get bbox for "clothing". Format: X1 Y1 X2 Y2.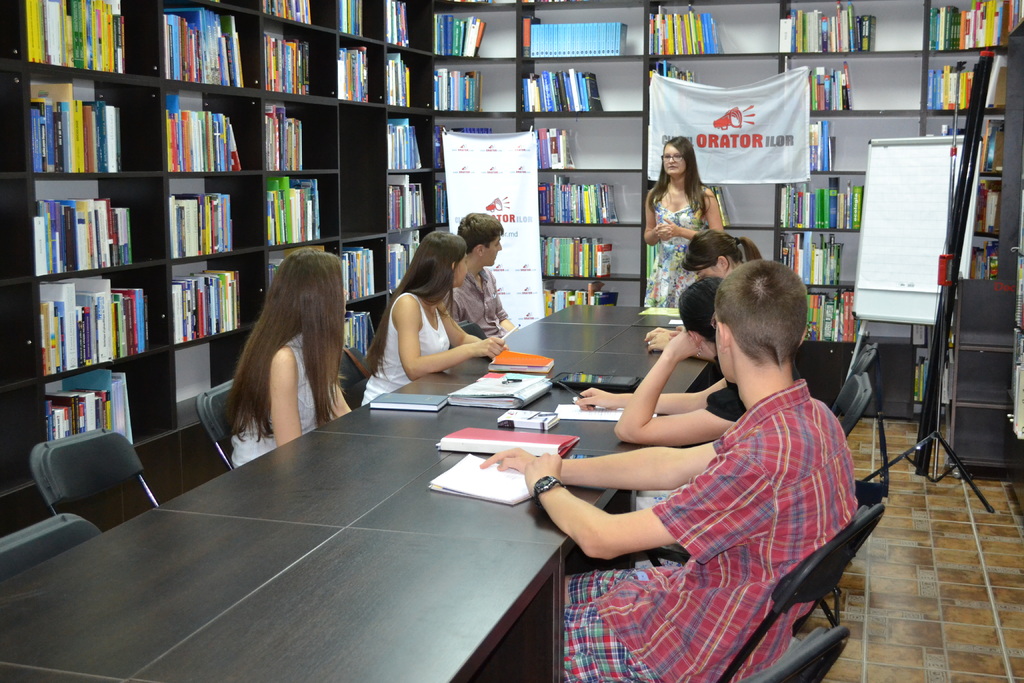
360 287 467 399.
